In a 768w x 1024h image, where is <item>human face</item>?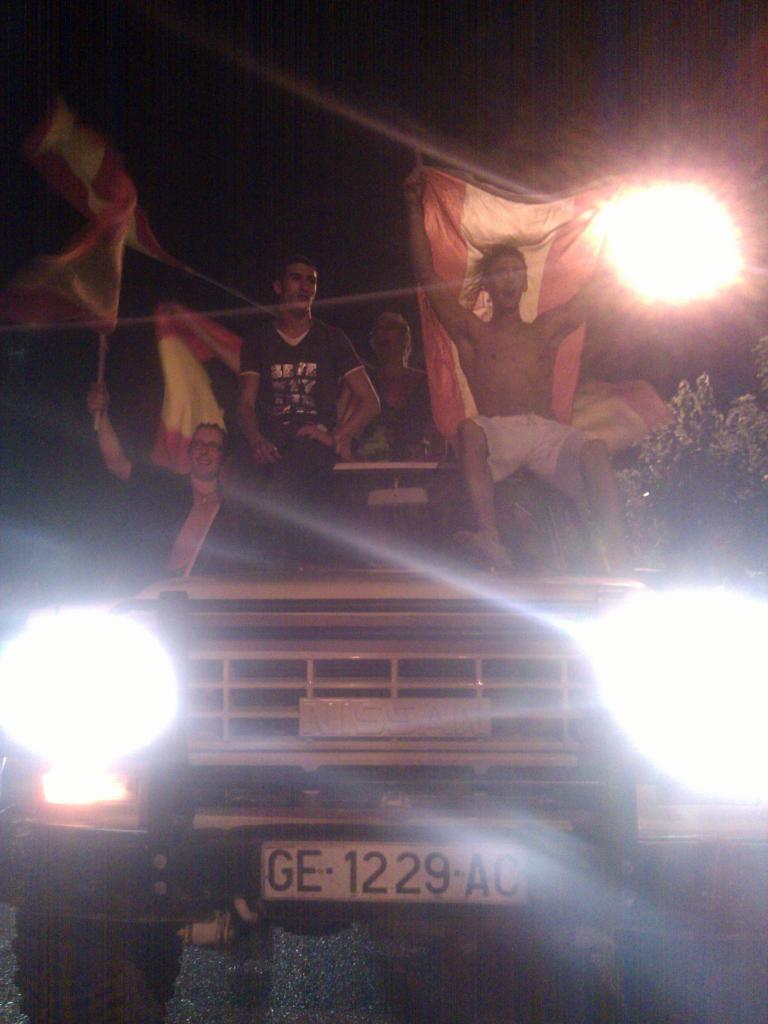
{"left": 281, "top": 262, "right": 314, "bottom": 318}.
